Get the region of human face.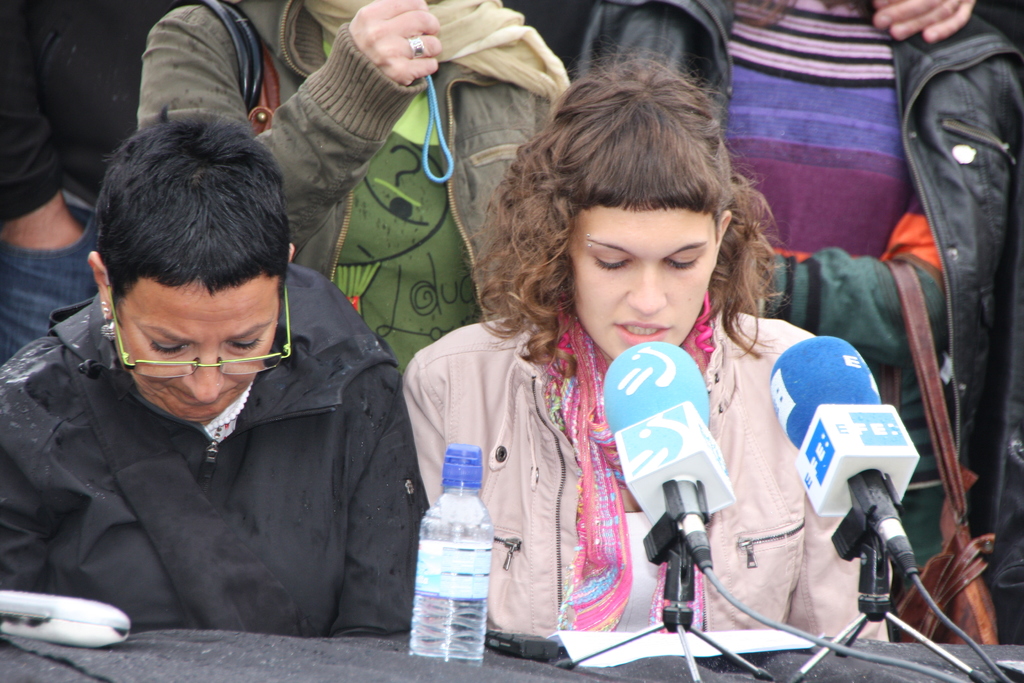
[x1=116, y1=286, x2=278, y2=425].
